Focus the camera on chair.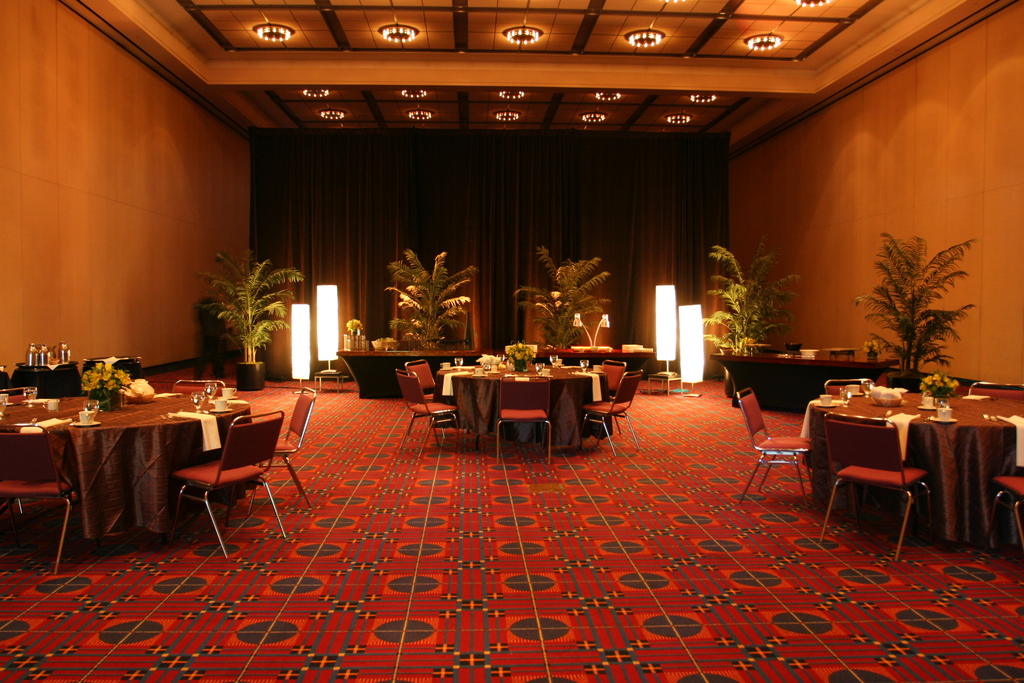
Focus region: (170, 377, 234, 397).
